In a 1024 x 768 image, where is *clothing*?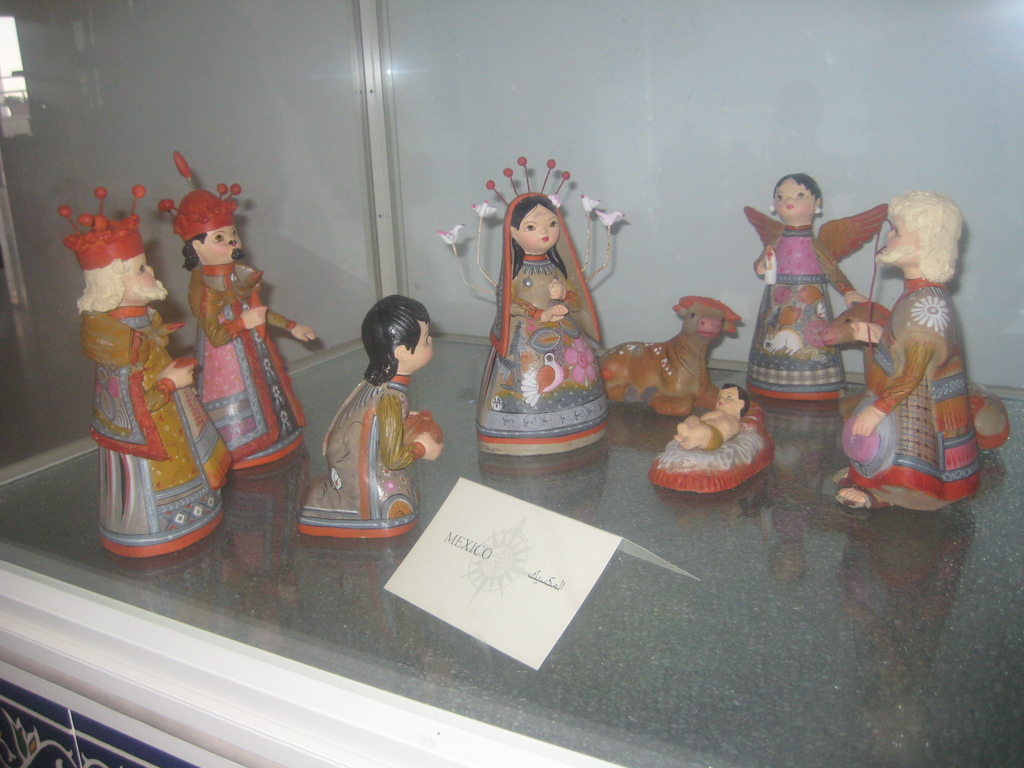
(x1=843, y1=271, x2=987, y2=508).
